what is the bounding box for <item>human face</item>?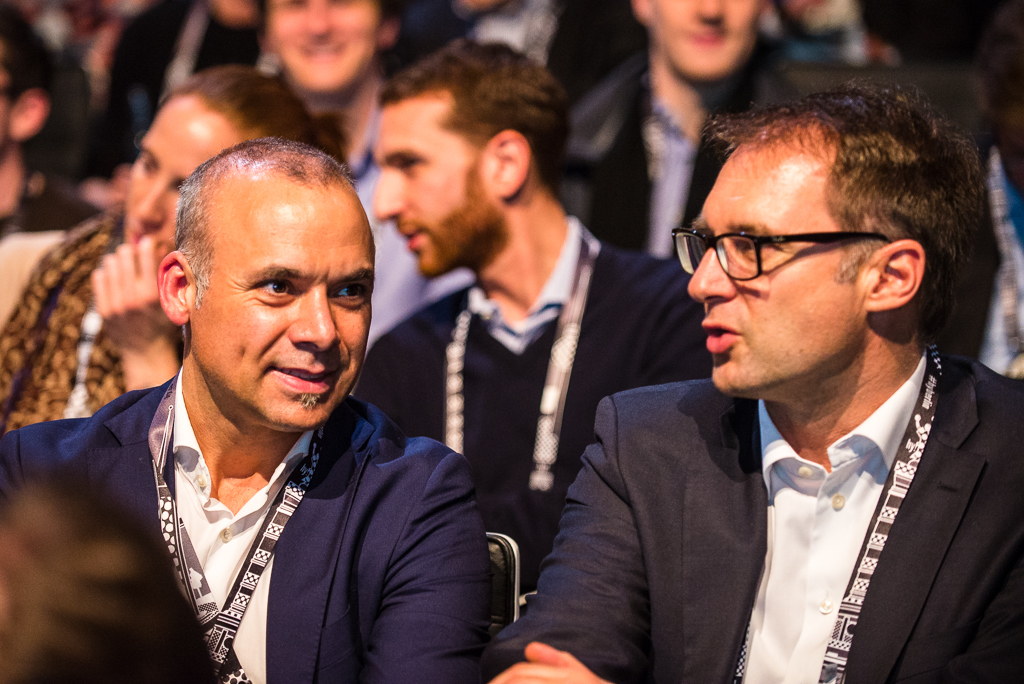
0,61,13,142.
